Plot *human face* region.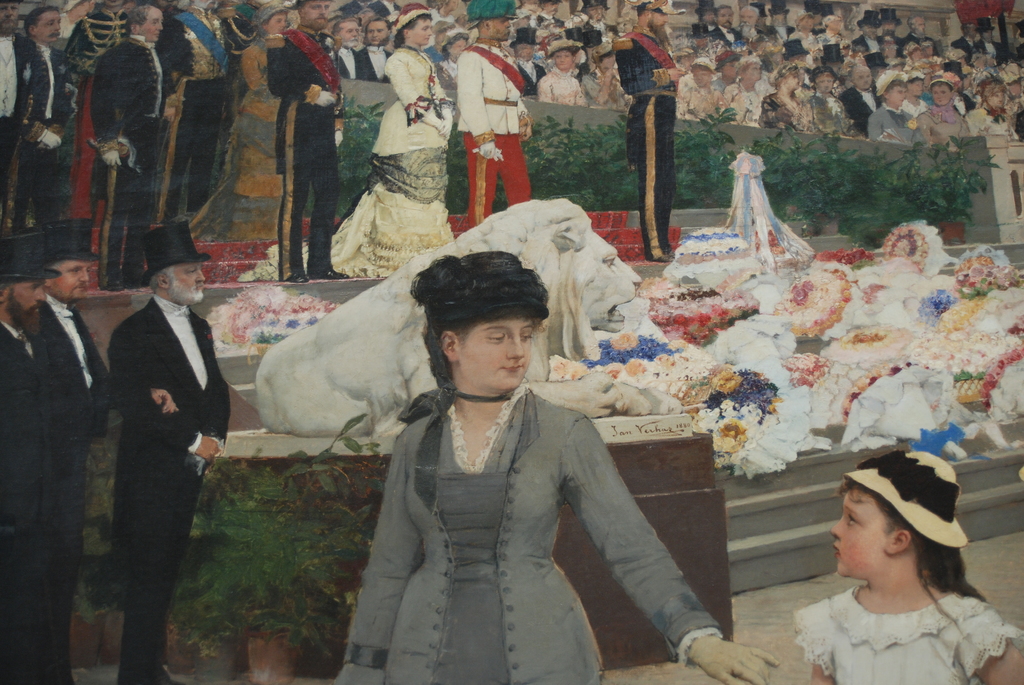
Plotted at 409:19:434:46.
